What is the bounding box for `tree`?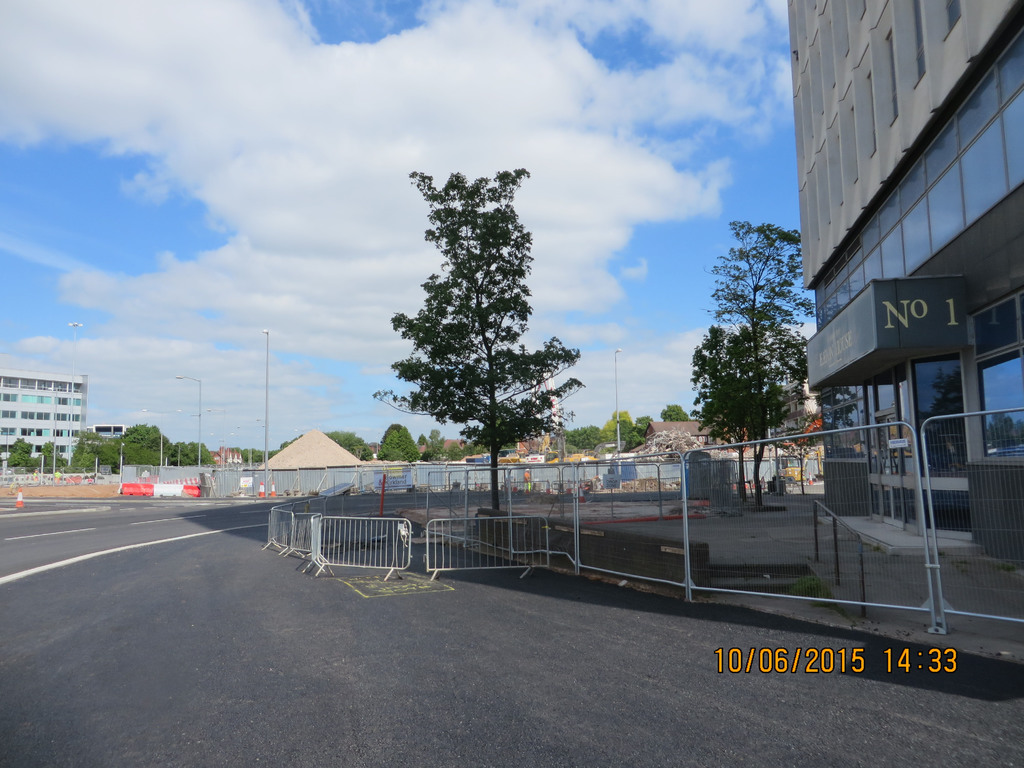
Rect(69, 428, 124, 471).
